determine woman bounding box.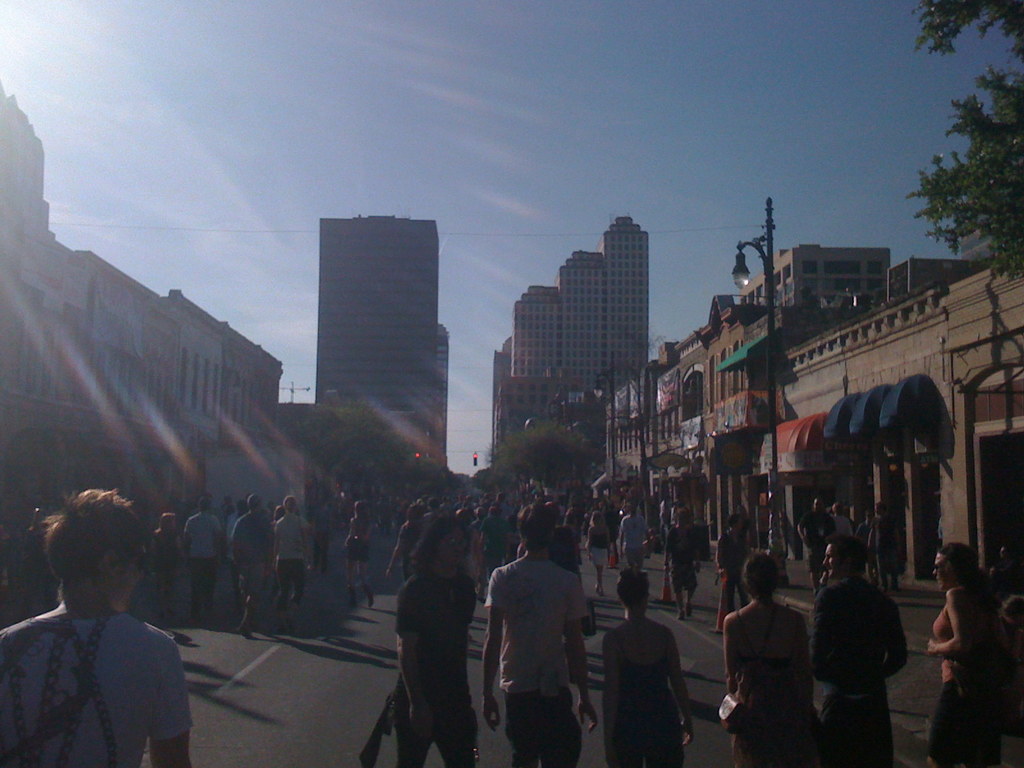
Determined: [0, 483, 198, 767].
